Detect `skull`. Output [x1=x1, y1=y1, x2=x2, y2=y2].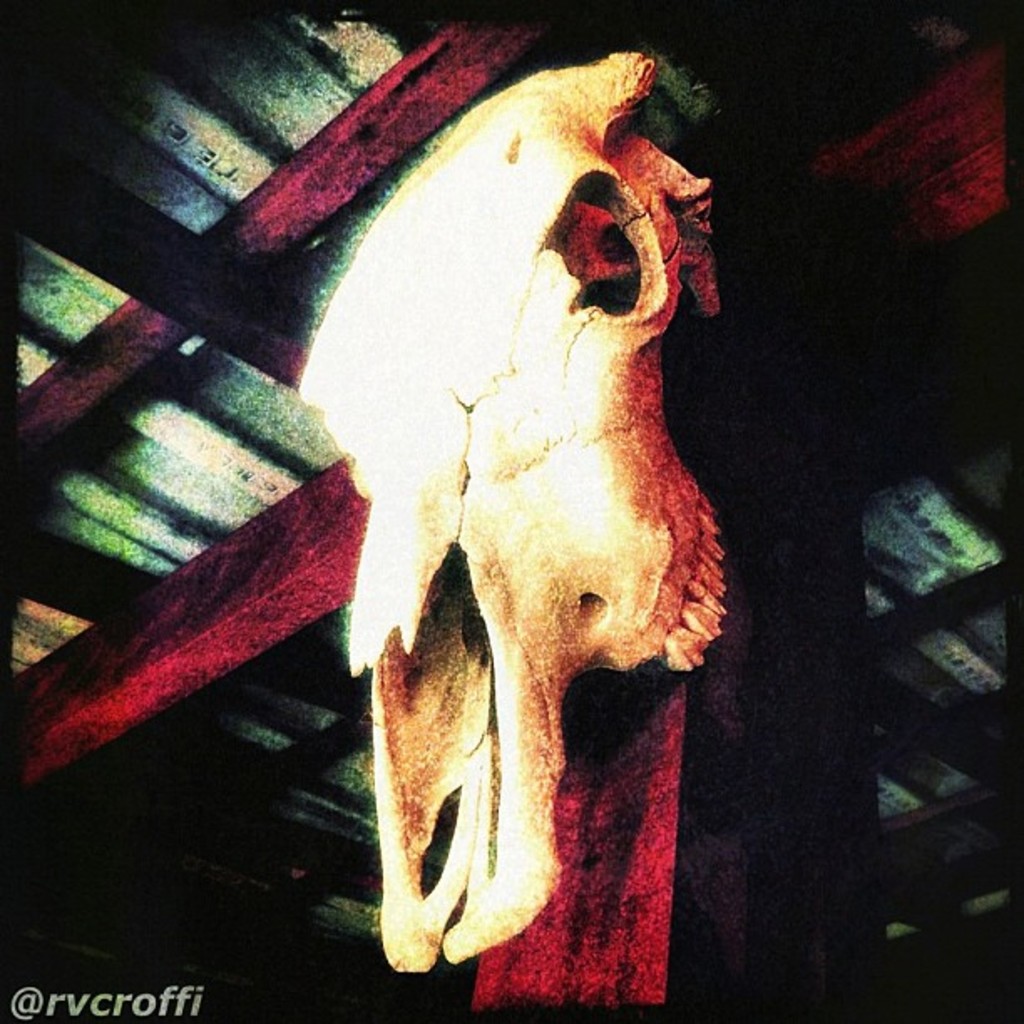
[x1=266, y1=50, x2=751, y2=835].
